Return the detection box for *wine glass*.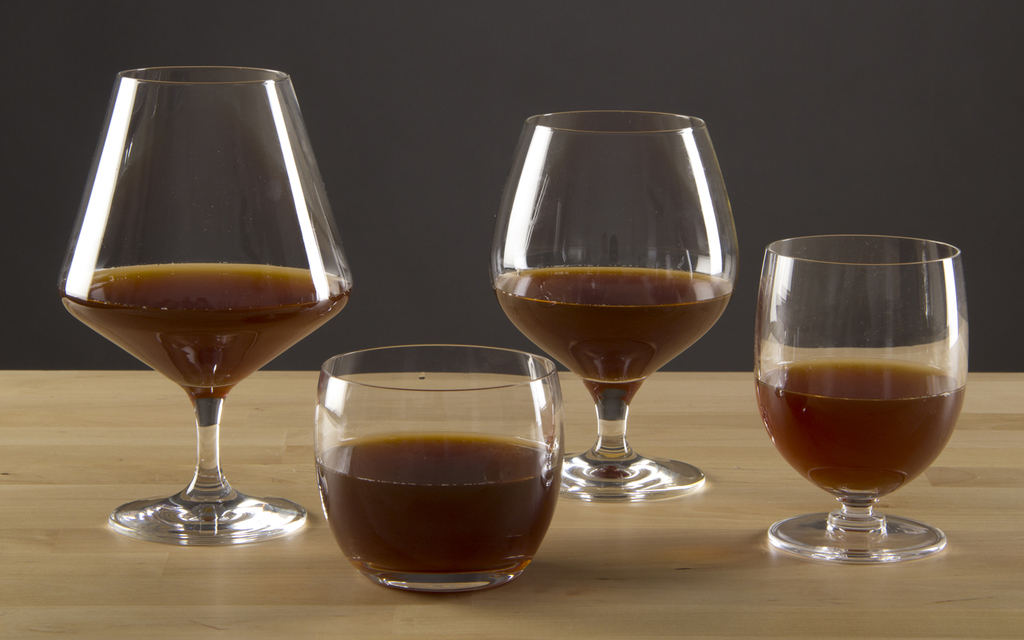
(left=59, top=59, right=351, bottom=542).
